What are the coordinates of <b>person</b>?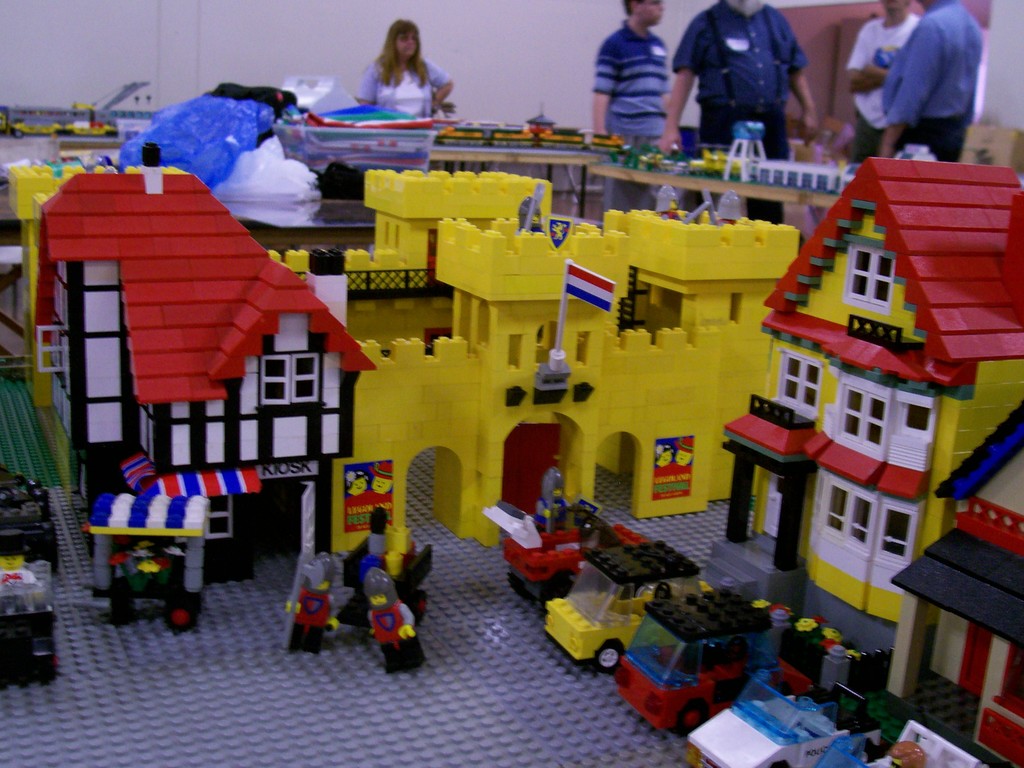
detection(285, 547, 340, 659).
